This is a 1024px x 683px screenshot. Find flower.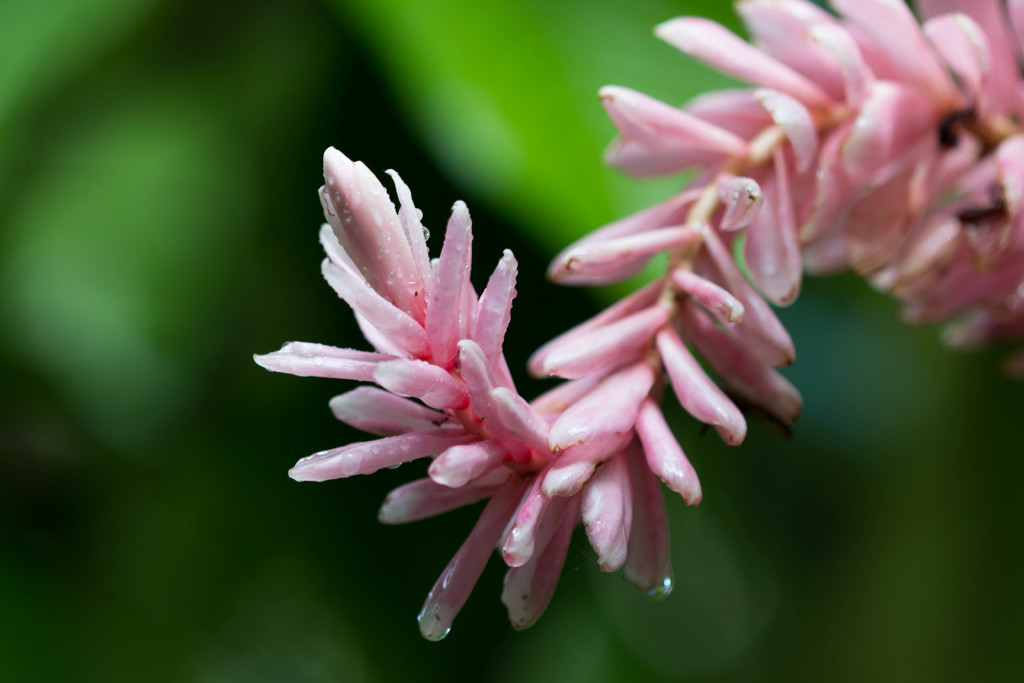
Bounding box: 253:0:1023:639.
